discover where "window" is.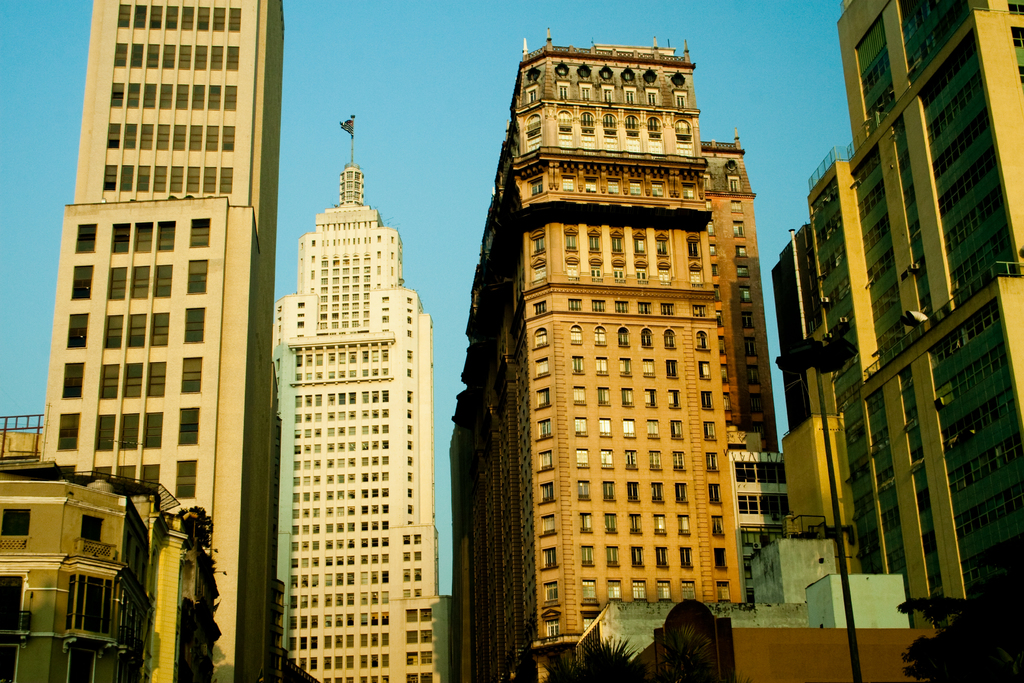
Discovered at Rect(596, 386, 612, 407).
